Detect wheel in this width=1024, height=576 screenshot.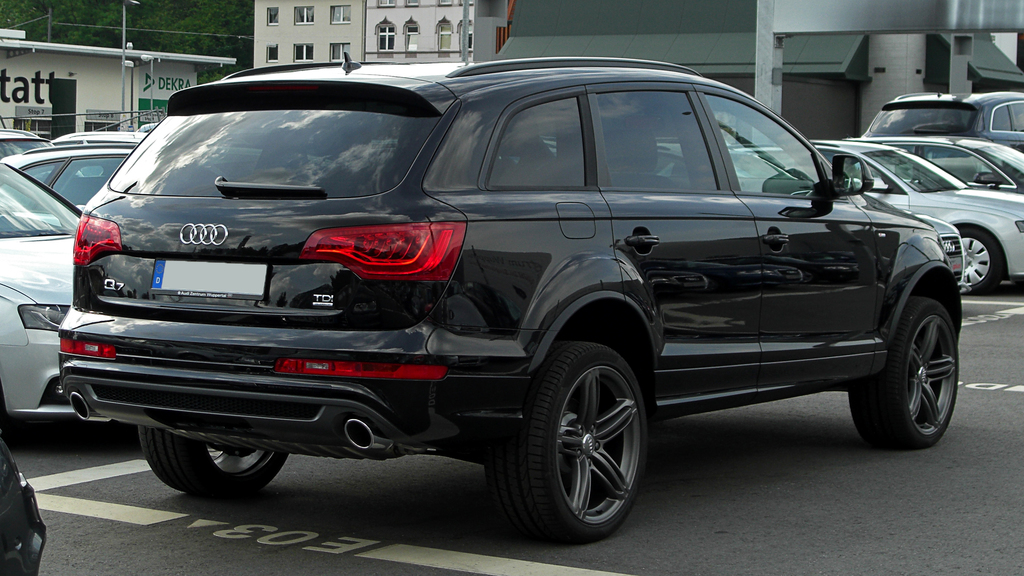
Detection: BBox(849, 300, 958, 449).
